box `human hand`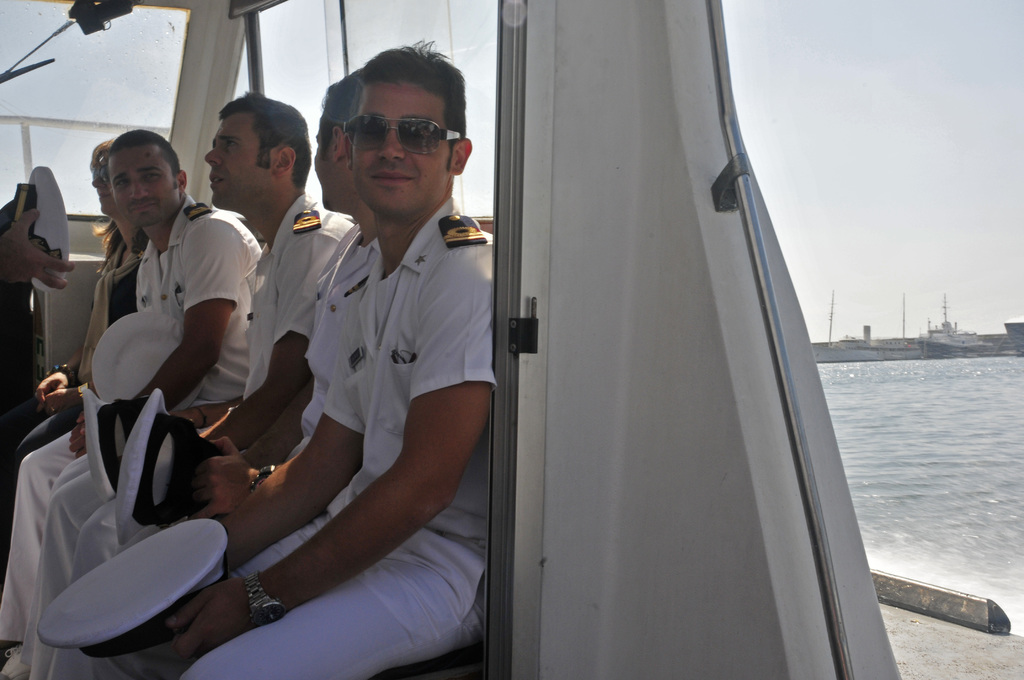
0, 209, 76, 291
